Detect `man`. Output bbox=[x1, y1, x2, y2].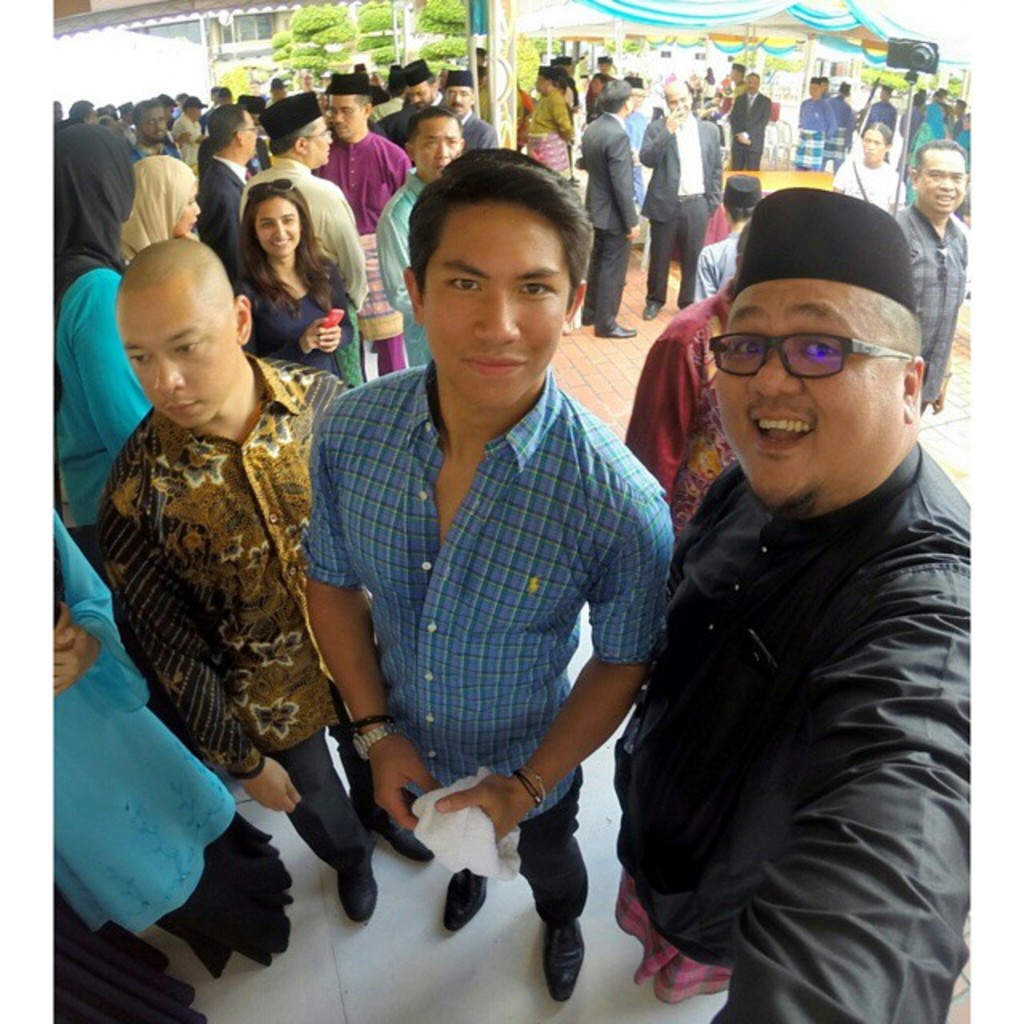
bbox=[622, 221, 750, 558].
